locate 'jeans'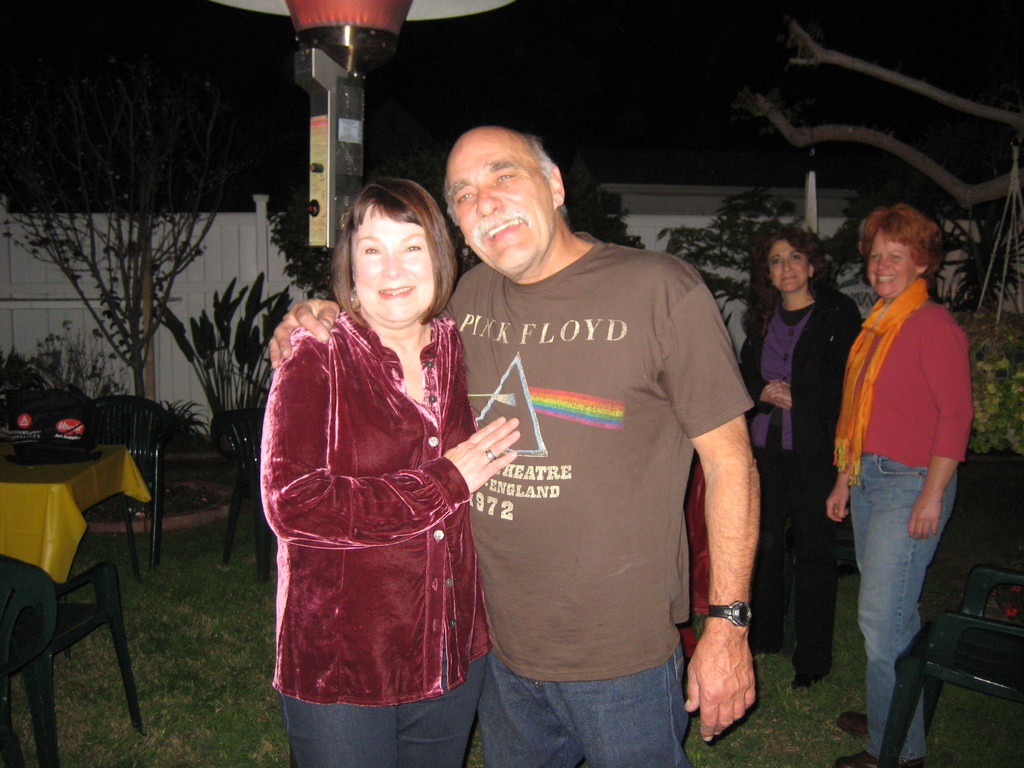
bbox=(479, 646, 679, 767)
